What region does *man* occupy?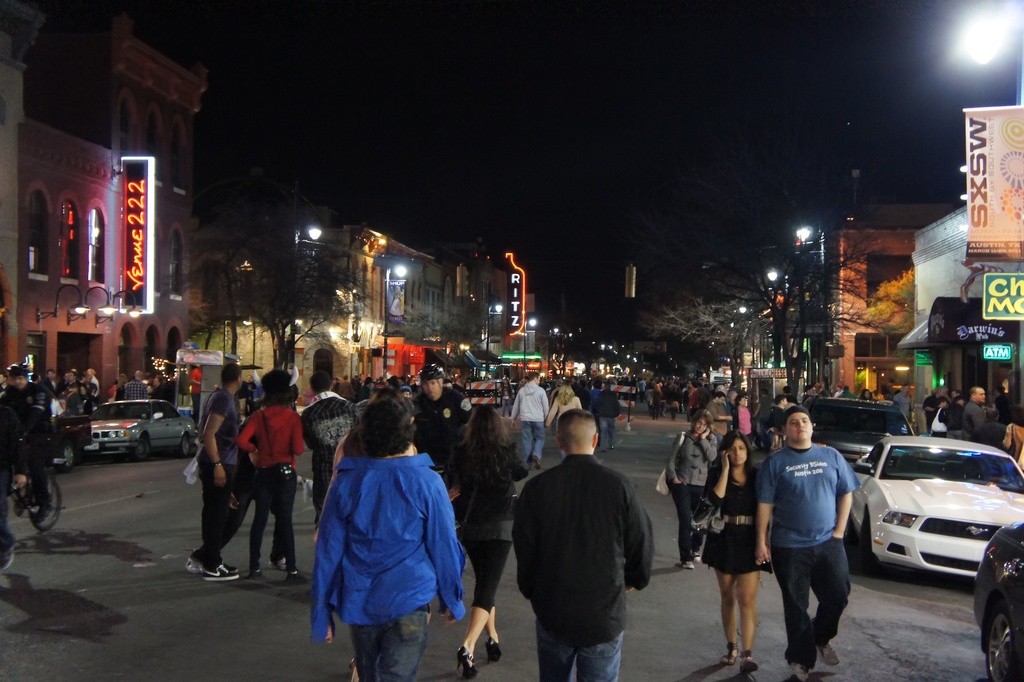
(x1=760, y1=406, x2=858, y2=681).
